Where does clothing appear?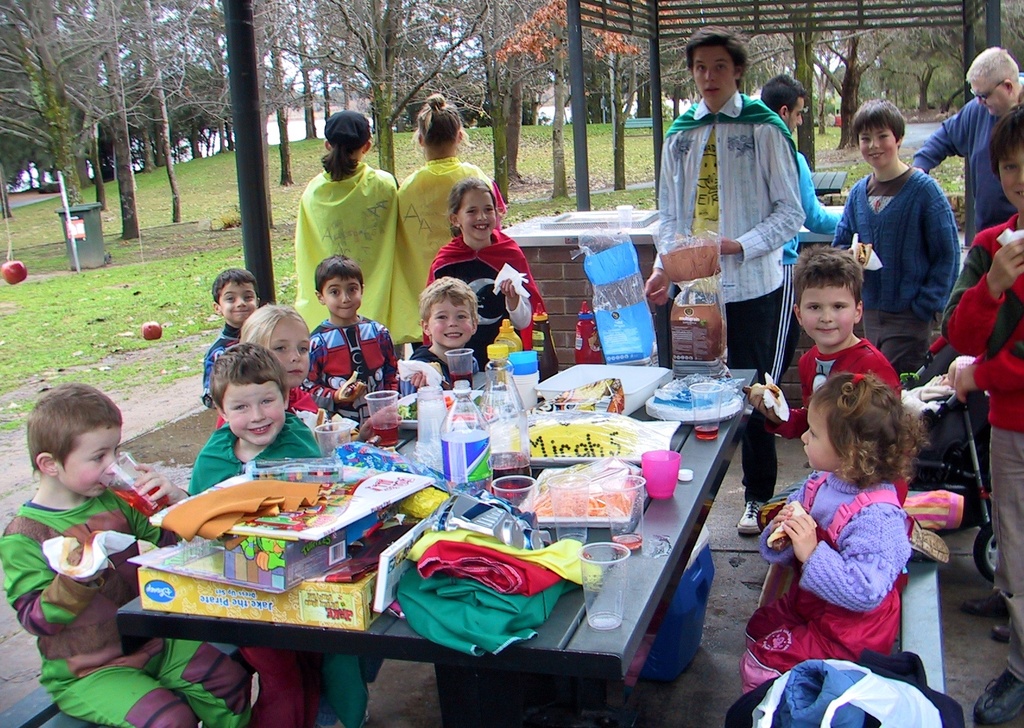
Appears at [left=0, top=484, right=252, bottom=727].
